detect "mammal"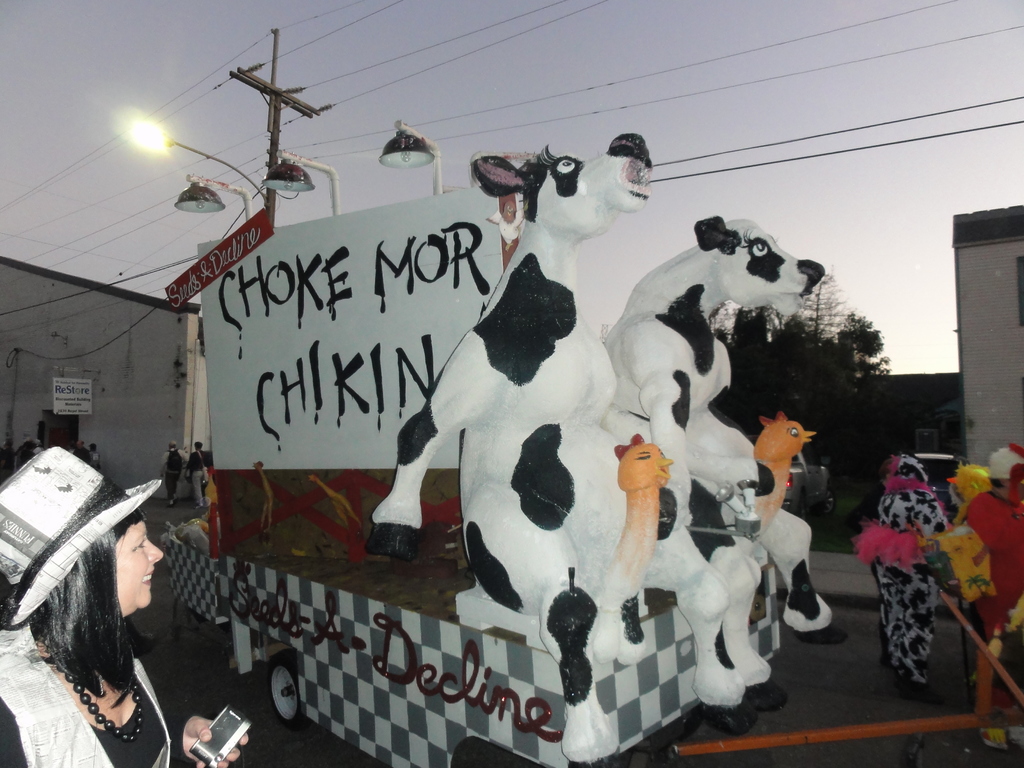
box(29, 438, 41, 458)
